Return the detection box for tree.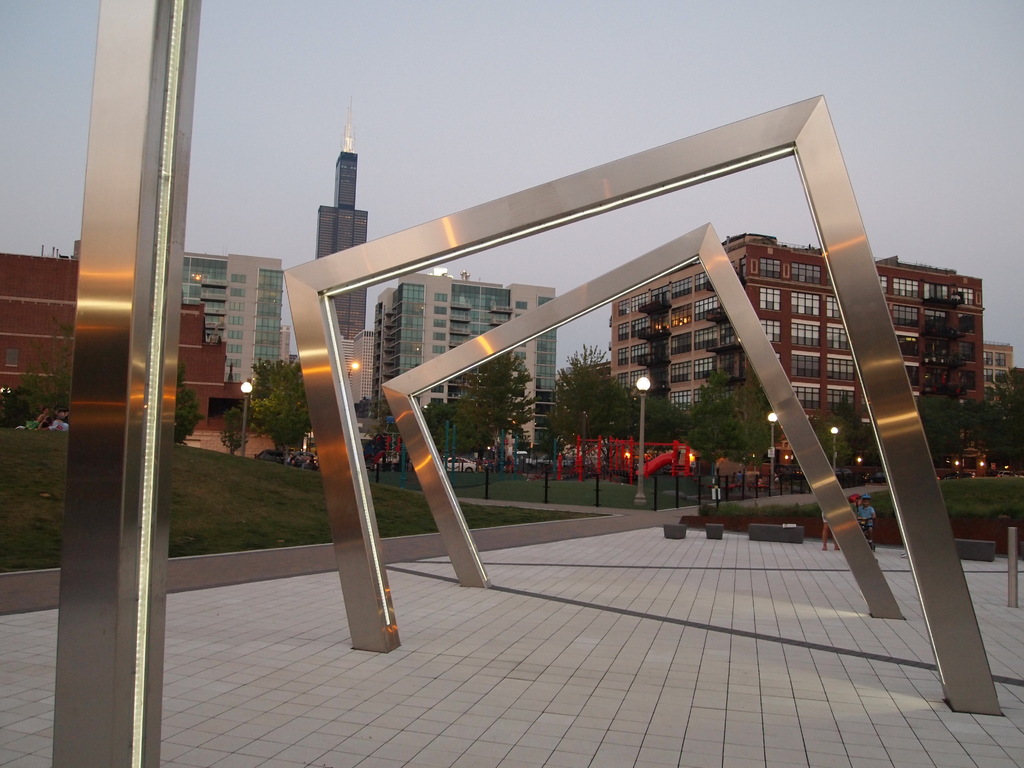
170/353/215/445.
